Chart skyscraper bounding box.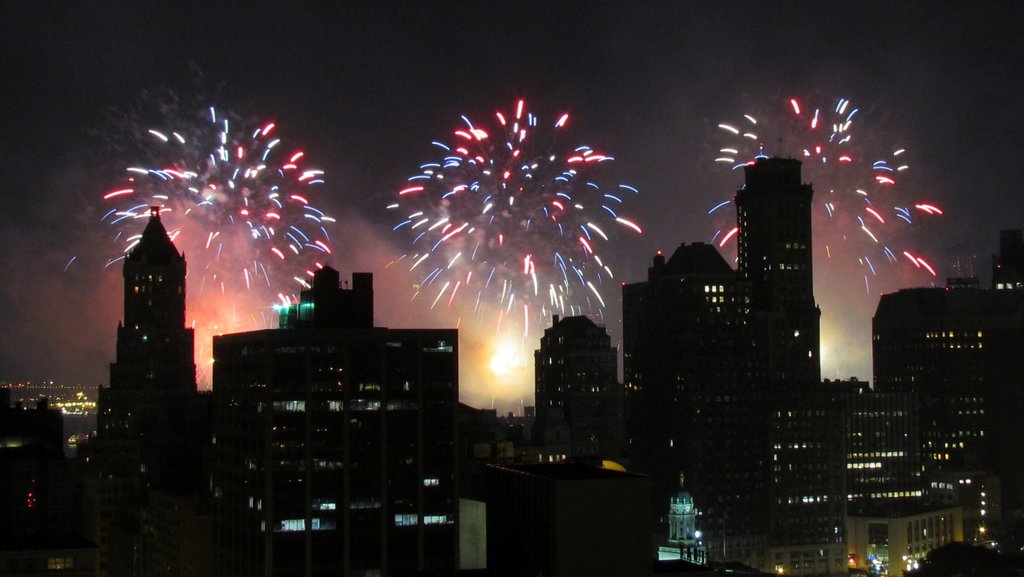
Charted: crop(730, 373, 1002, 576).
